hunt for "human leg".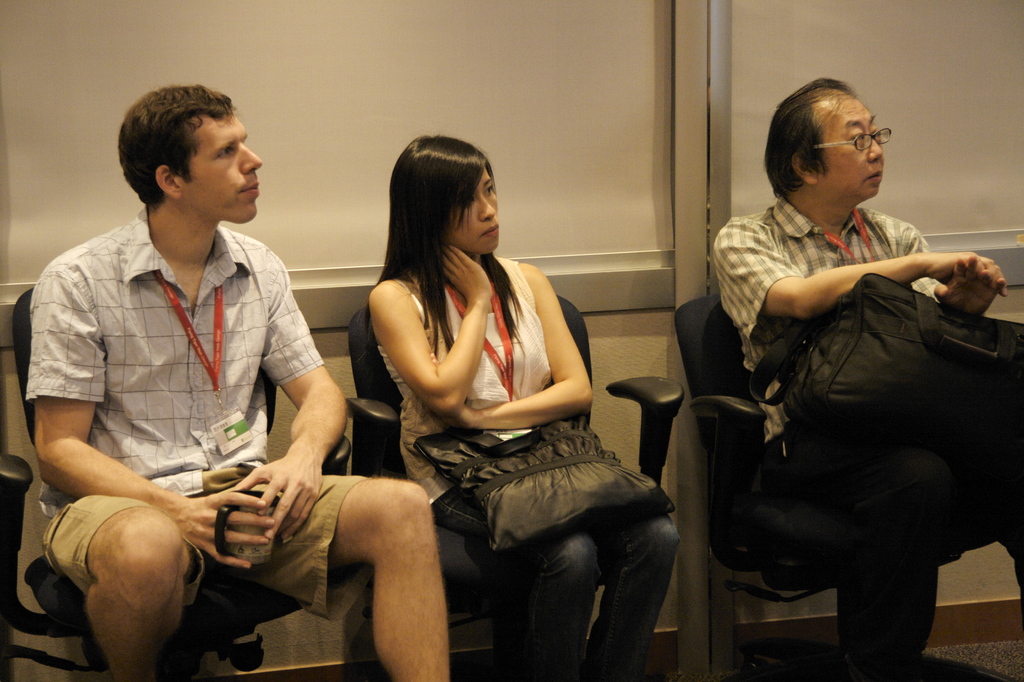
Hunted down at x1=229, y1=477, x2=451, y2=681.
